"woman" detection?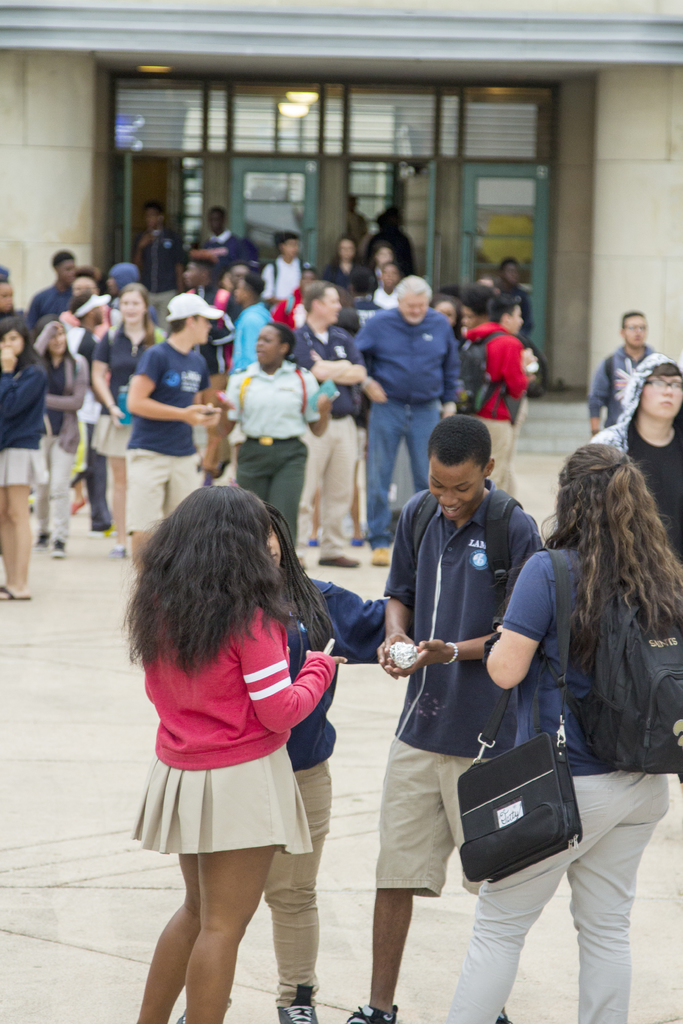
[435,441,682,1023]
